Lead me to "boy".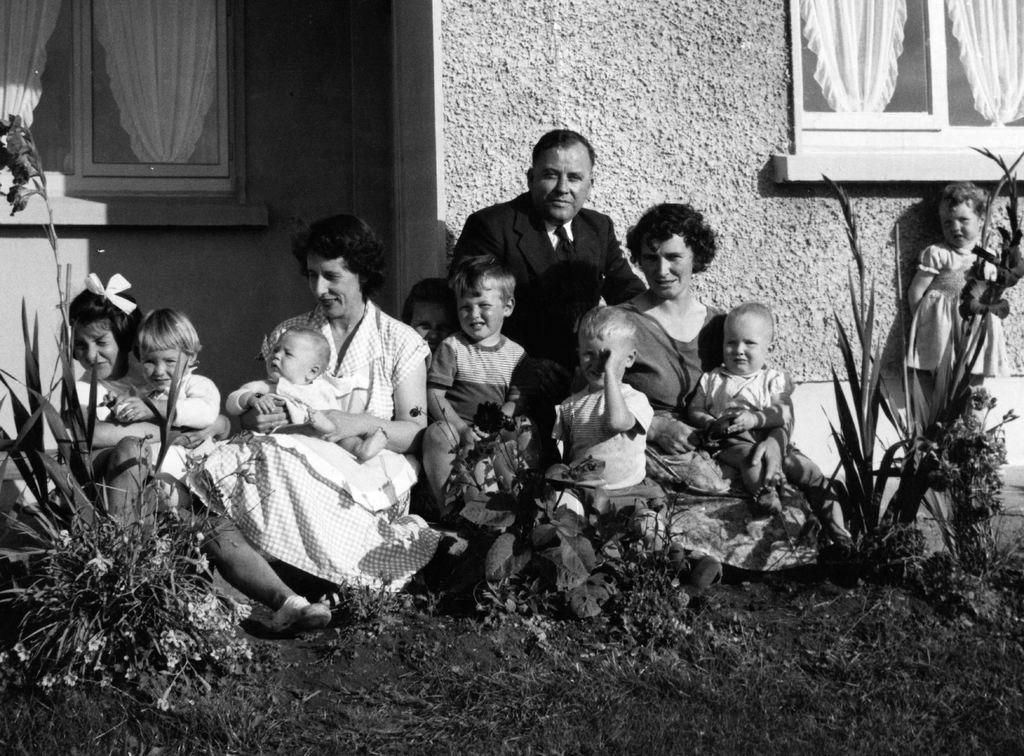
Lead to rect(541, 306, 661, 548).
